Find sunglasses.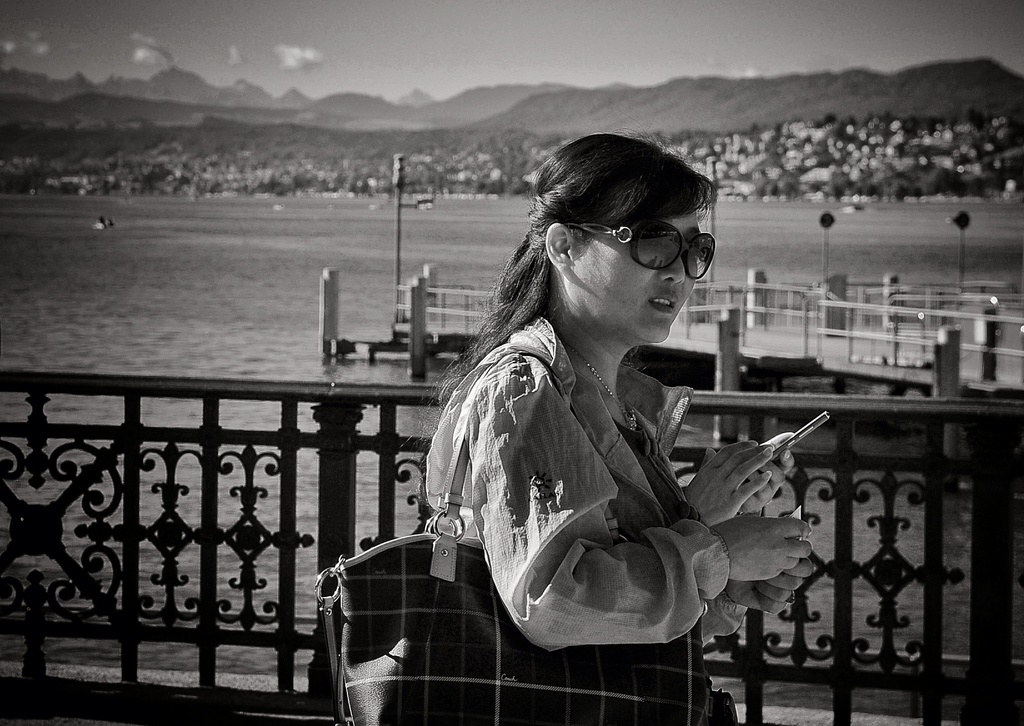
detection(568, 218, 716, 283).
